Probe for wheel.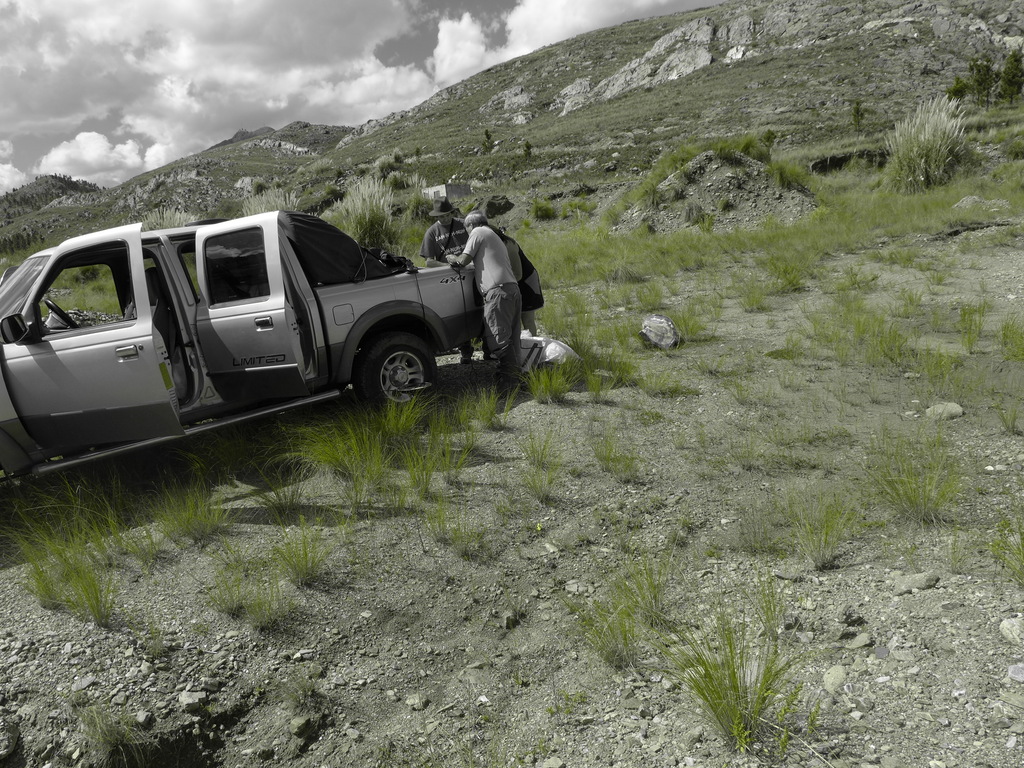
Probe result: {"x1": 47, "y1": 302, "x2": 79, "y2": 328}.
